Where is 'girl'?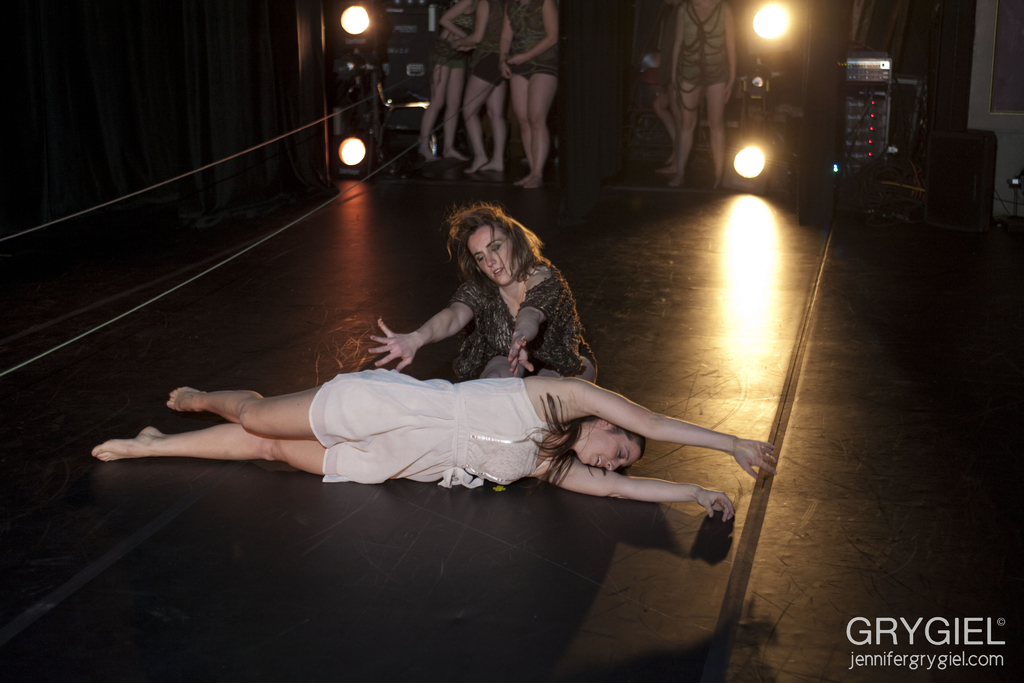
region(417, 0, 483, 168).
